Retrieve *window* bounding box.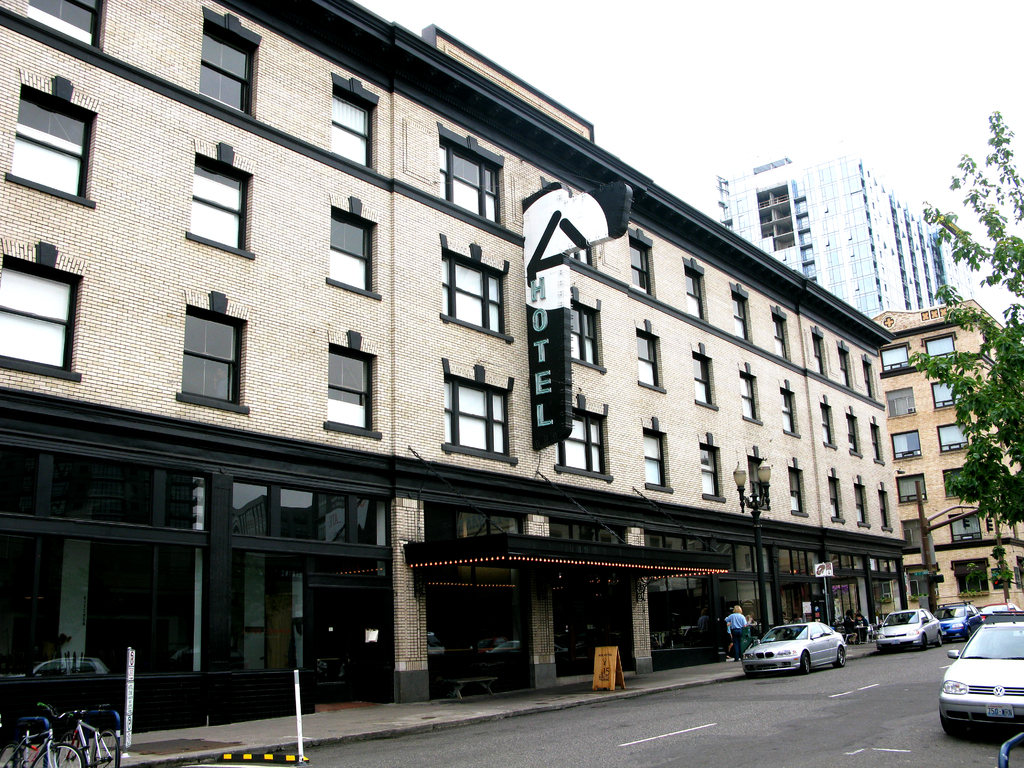
Bounding box: left=874, top=483, right=893, bottom=527.
